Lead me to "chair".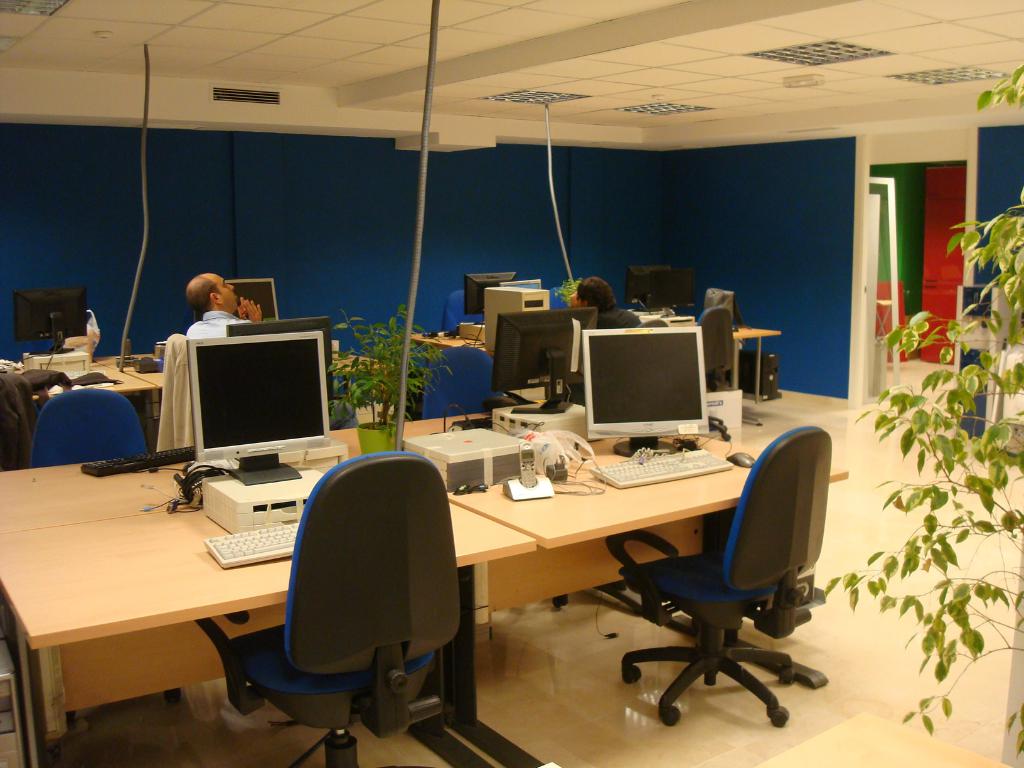
Lead to <region>31, 388, 160, 471</region>.
